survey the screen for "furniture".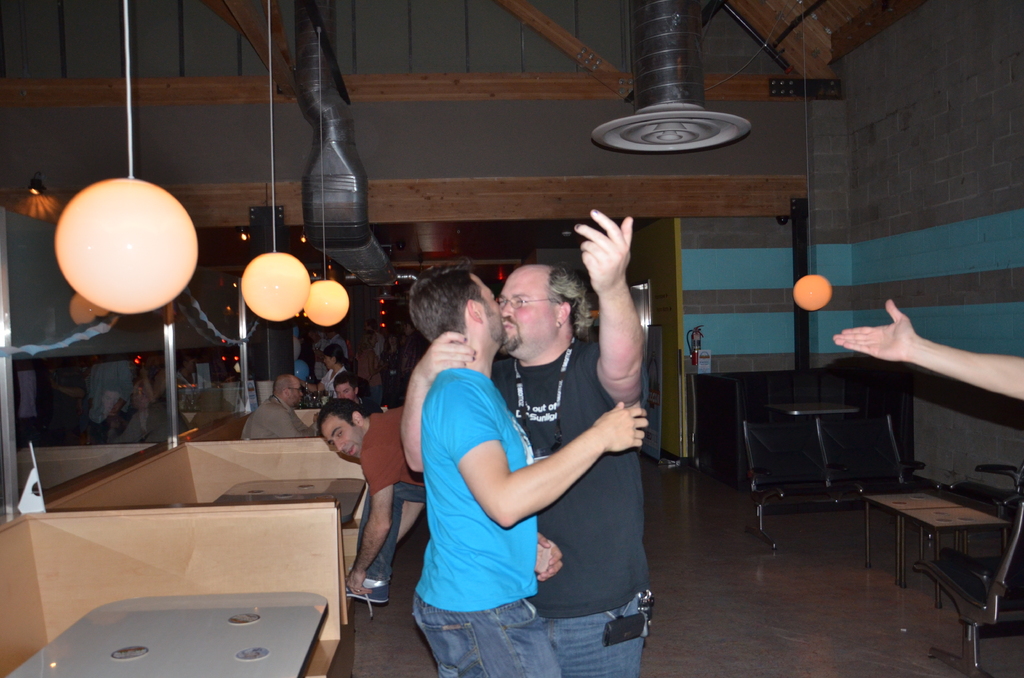
Survey found: region(916, 498, 1023, 667).
